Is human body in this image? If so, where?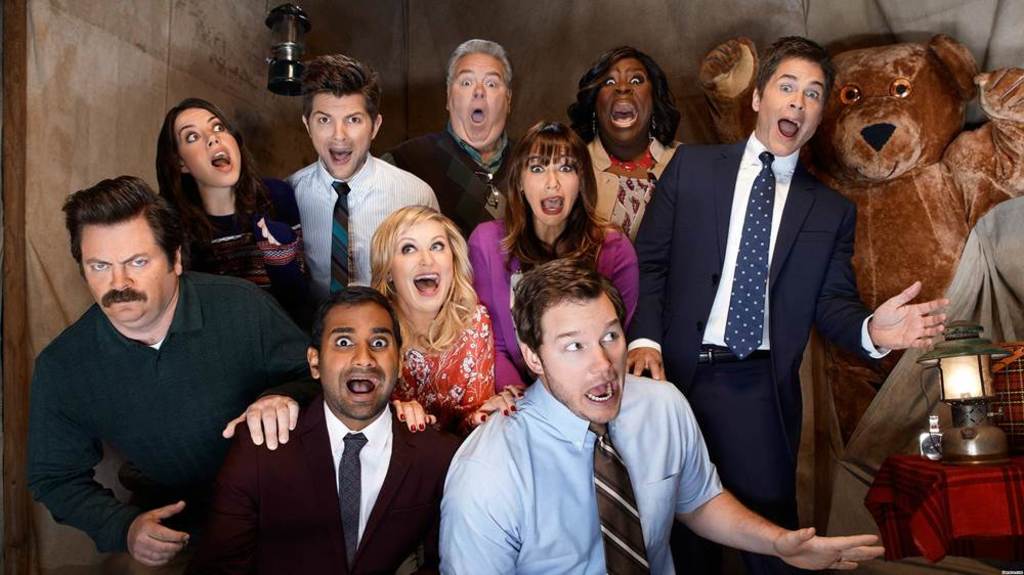
Yes, at rect(29, 167, 288, 574).
